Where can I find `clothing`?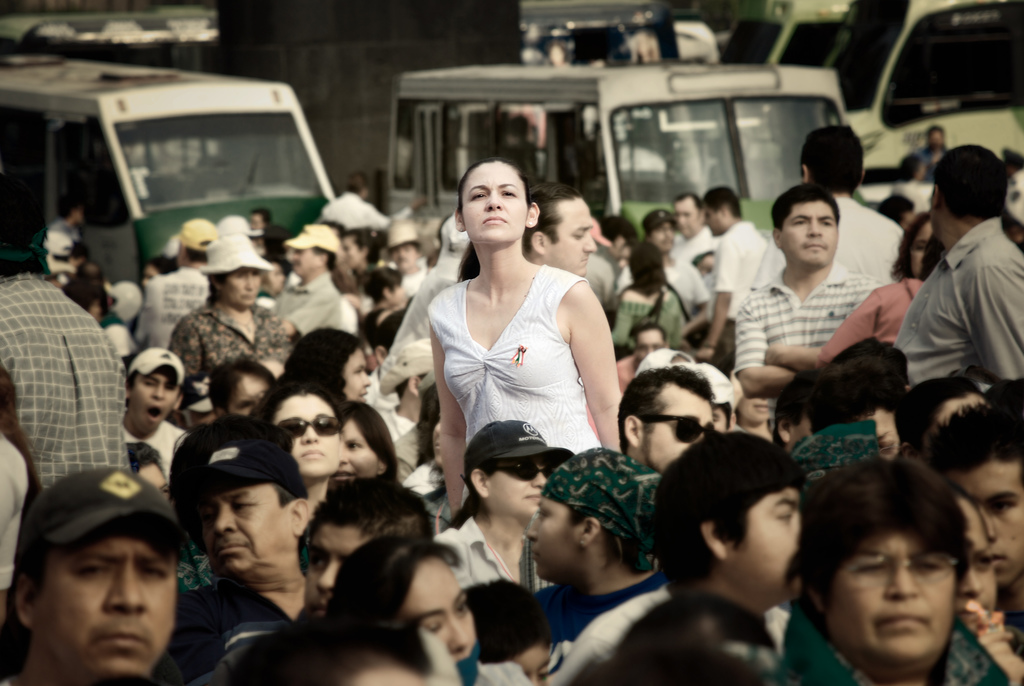
You can find it at {"x1": 614, "y1": 286, "x2": 691, "y2": 361}.
